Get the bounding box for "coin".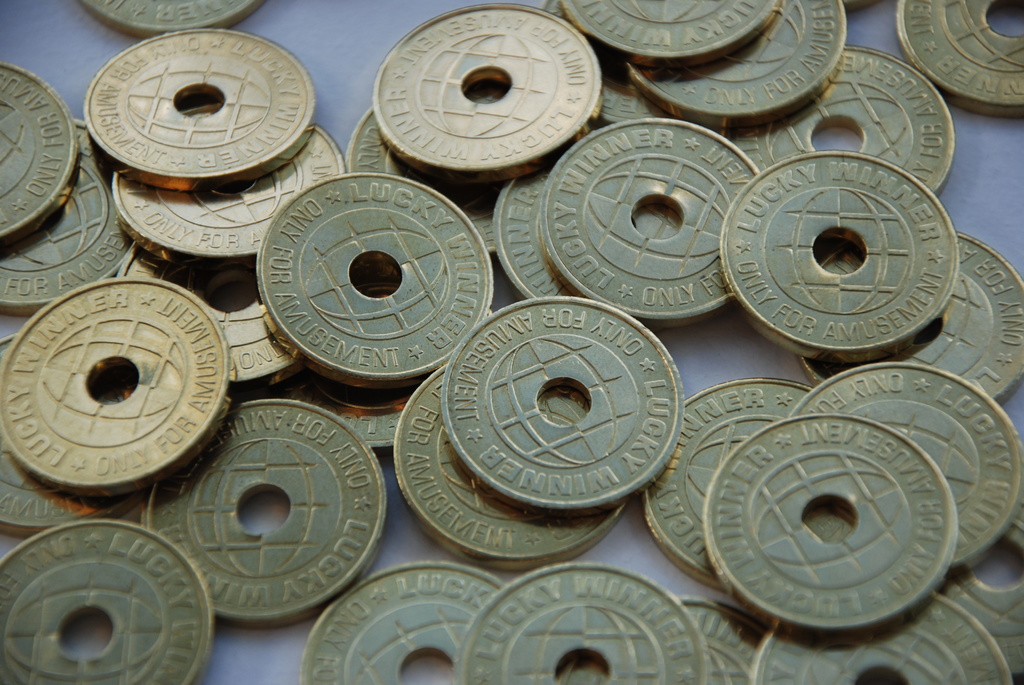
locate(0, 329, 147, 537).
